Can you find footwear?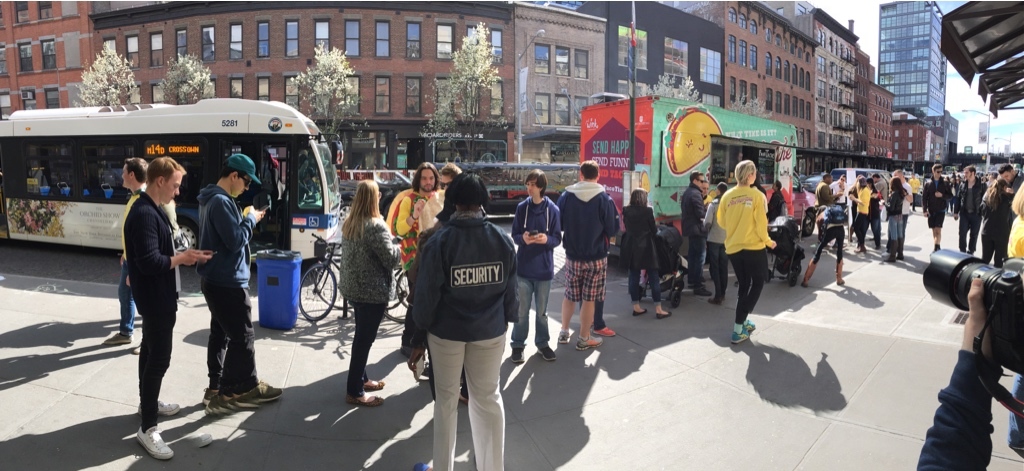
Yes, bounding box: <region>411, 462, 430, 470</region>.
